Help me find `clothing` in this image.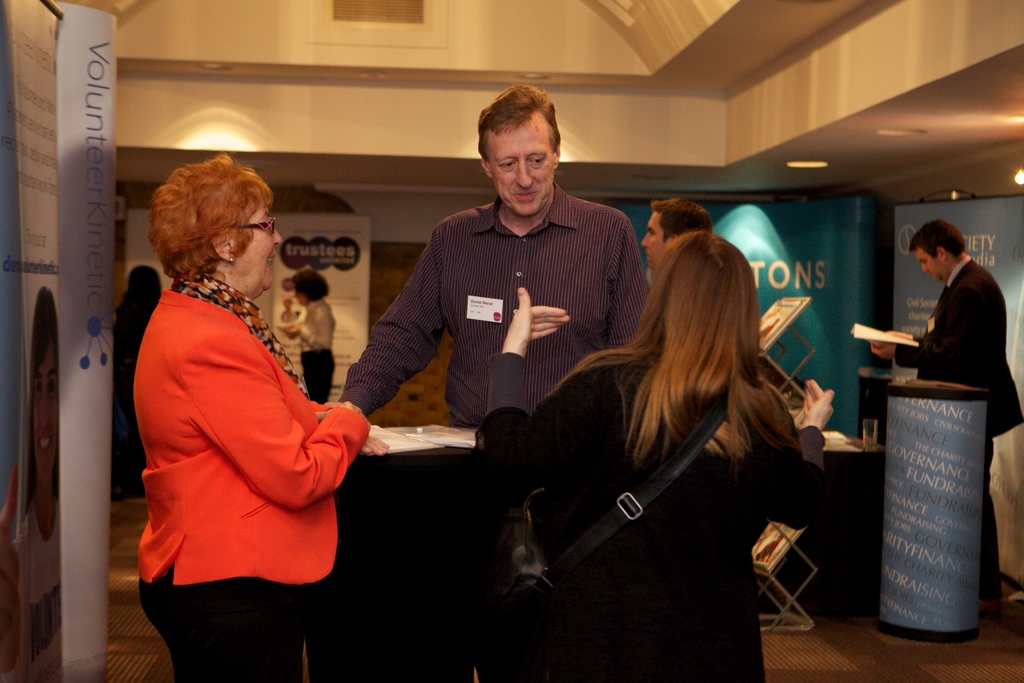
Found it: [x1=294, y1=288, x2=338, y2=391].
